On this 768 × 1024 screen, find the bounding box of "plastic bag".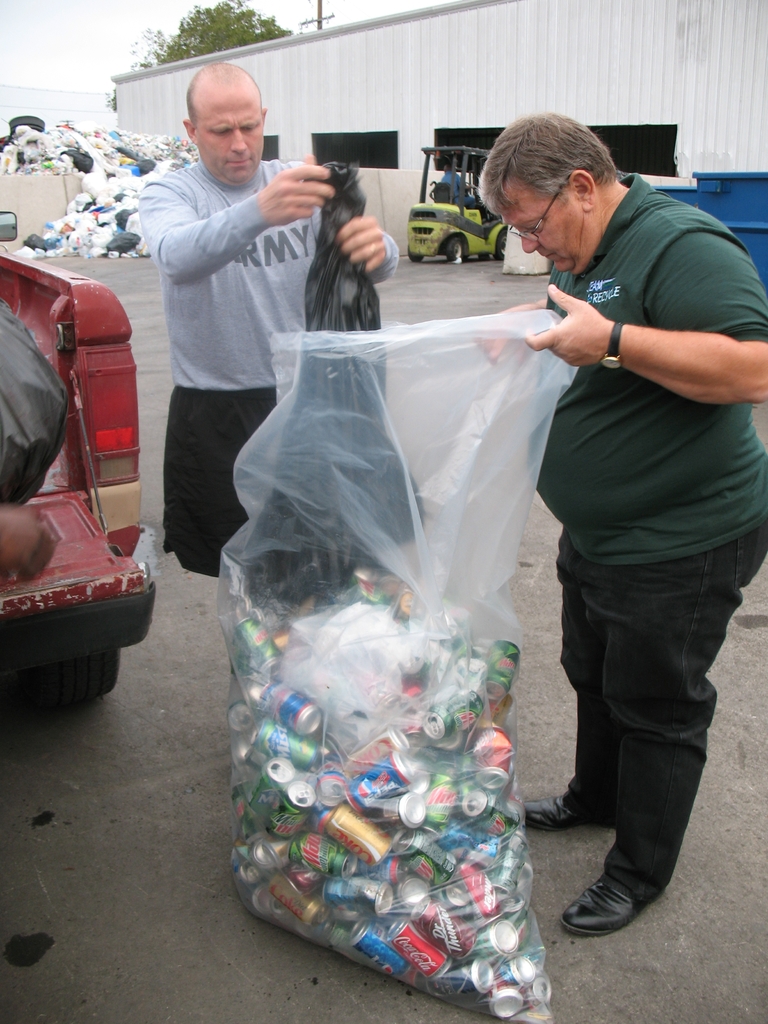
Bounding box: left=227, top=314, right=573, bottom=1023.
